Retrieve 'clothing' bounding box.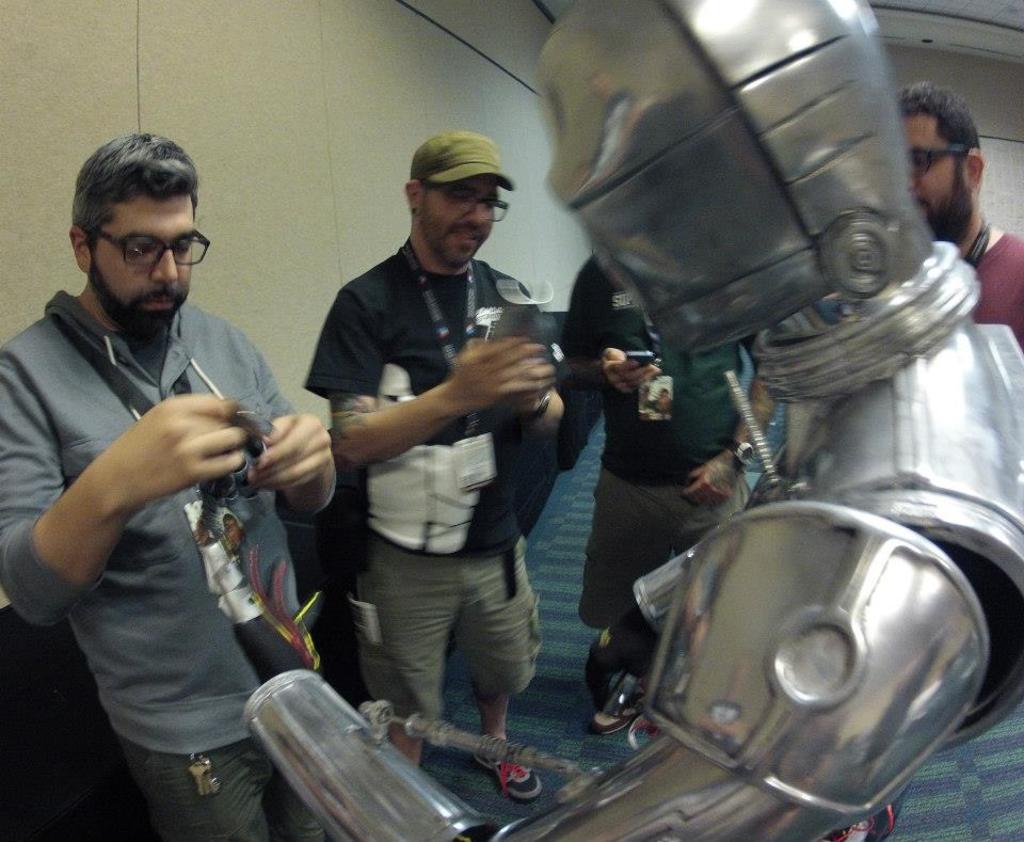
Bounding box: {"x1": 10, "y1": 205, "x2": 333, "y2": 798}.
